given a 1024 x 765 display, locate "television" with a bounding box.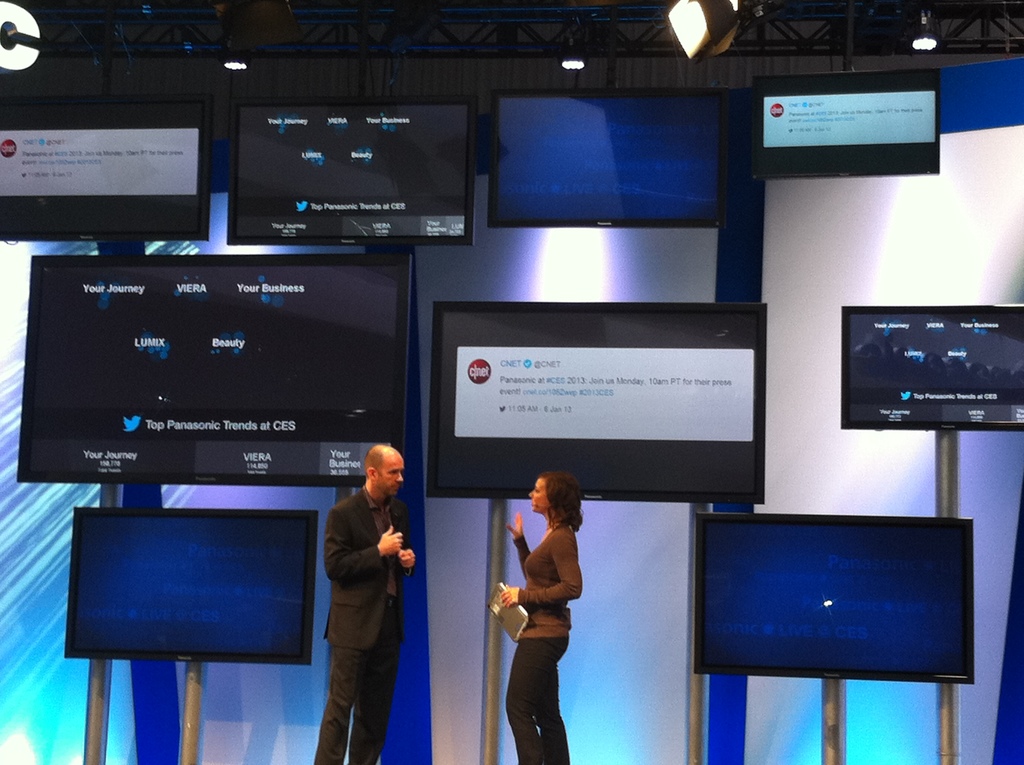
Located: 756:67:940:175.
